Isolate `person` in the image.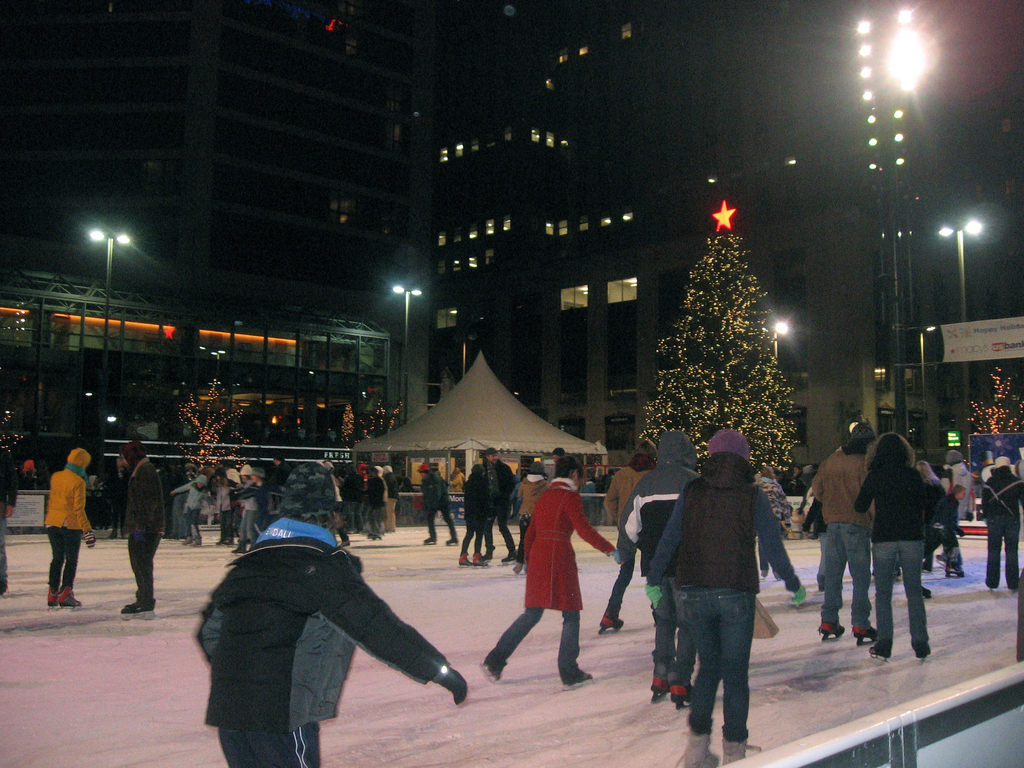
Isolated region: bbox(424, 458, 460, 547).
